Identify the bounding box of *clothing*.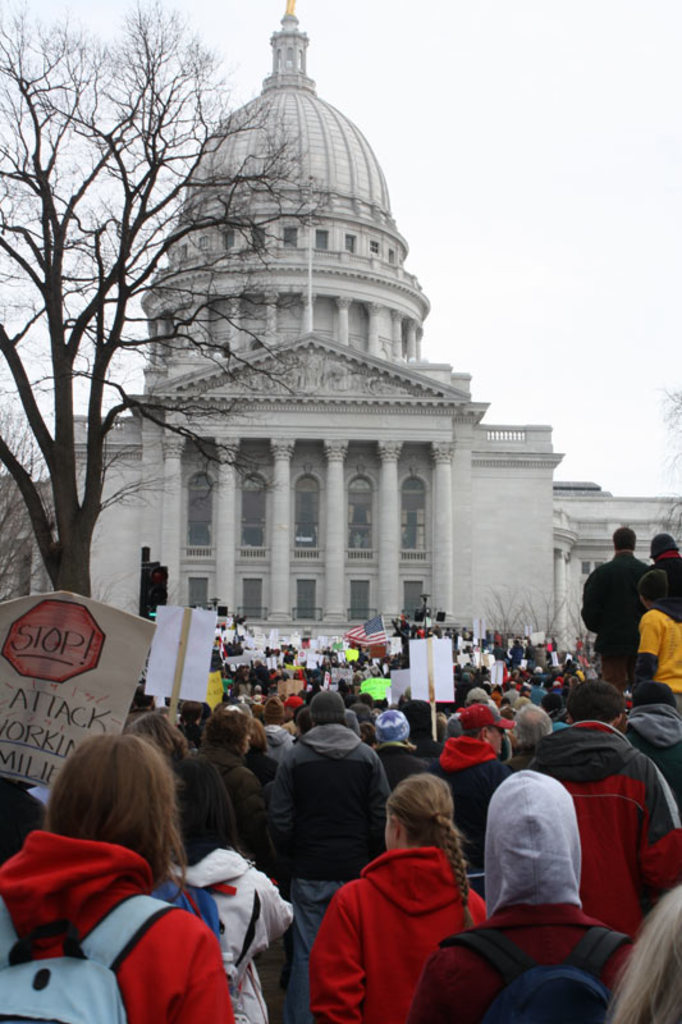
locate(633, 584, 681, 700).
